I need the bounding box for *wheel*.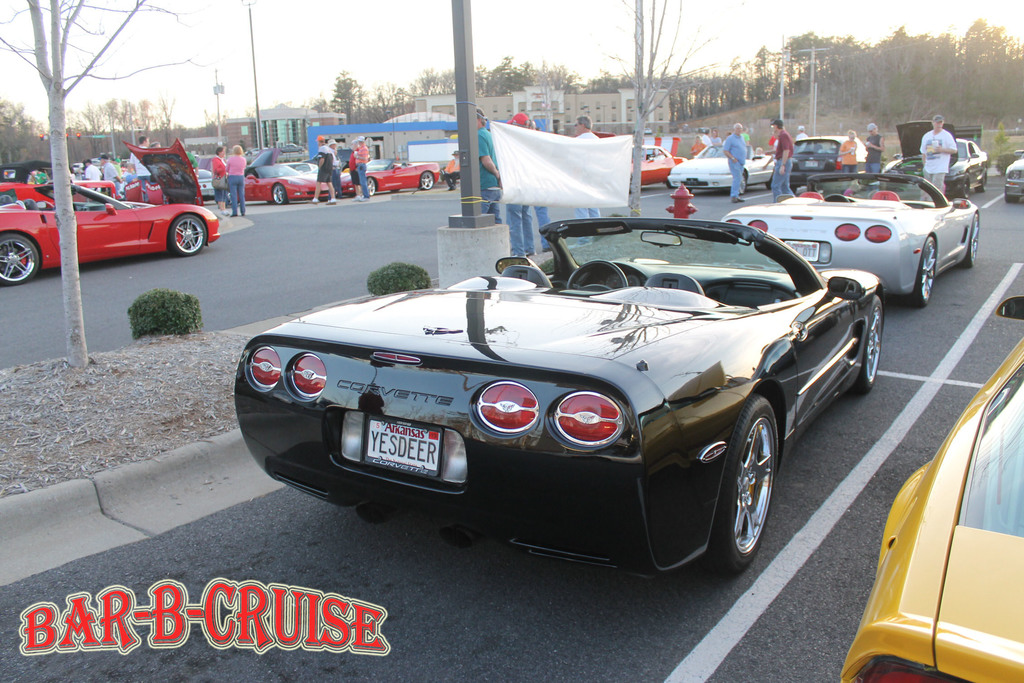
Here it is: select_region(855, 299, 884, 393).
